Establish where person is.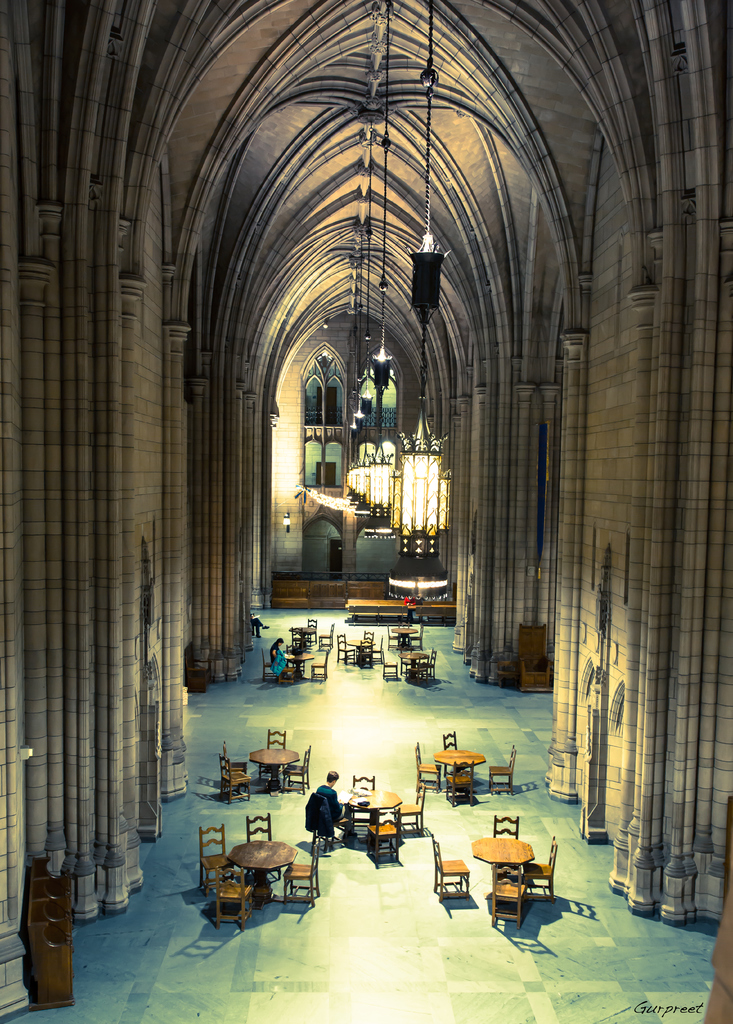
Established at [251, 612, 270, 637].
